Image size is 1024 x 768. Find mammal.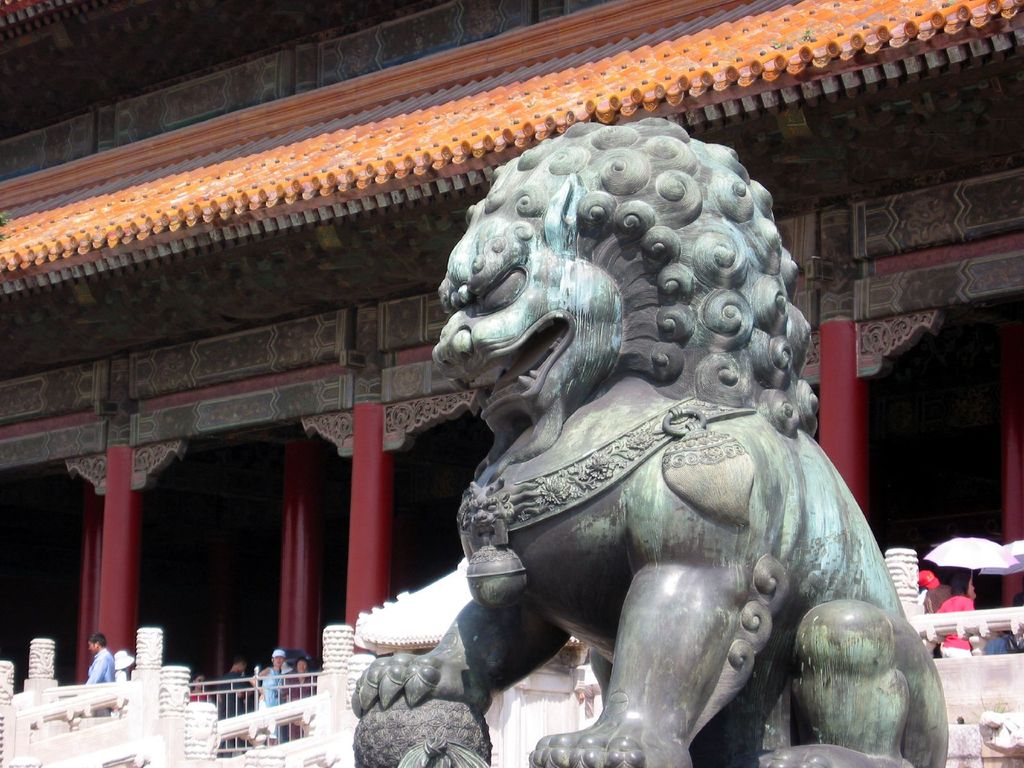
392 140 908 728.
